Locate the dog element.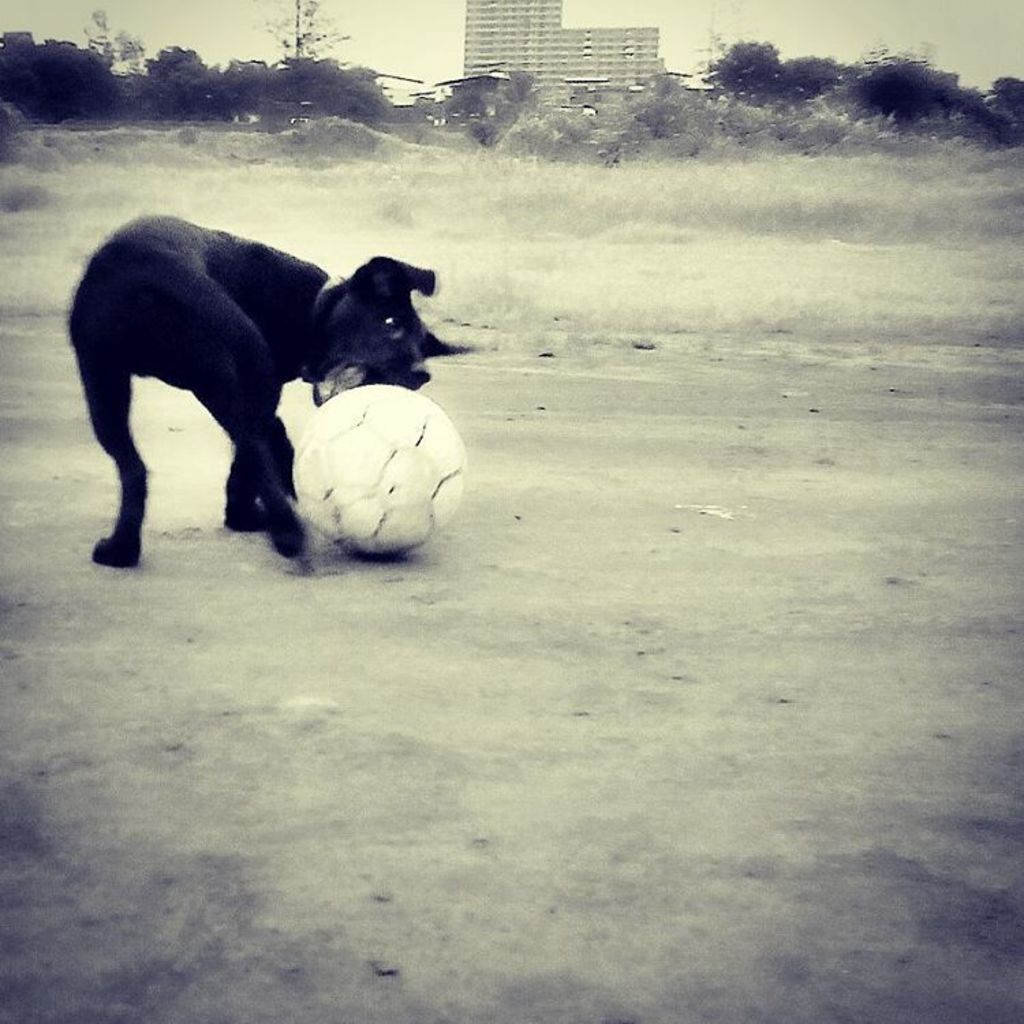
Element bbox: 66/214/477/565.
